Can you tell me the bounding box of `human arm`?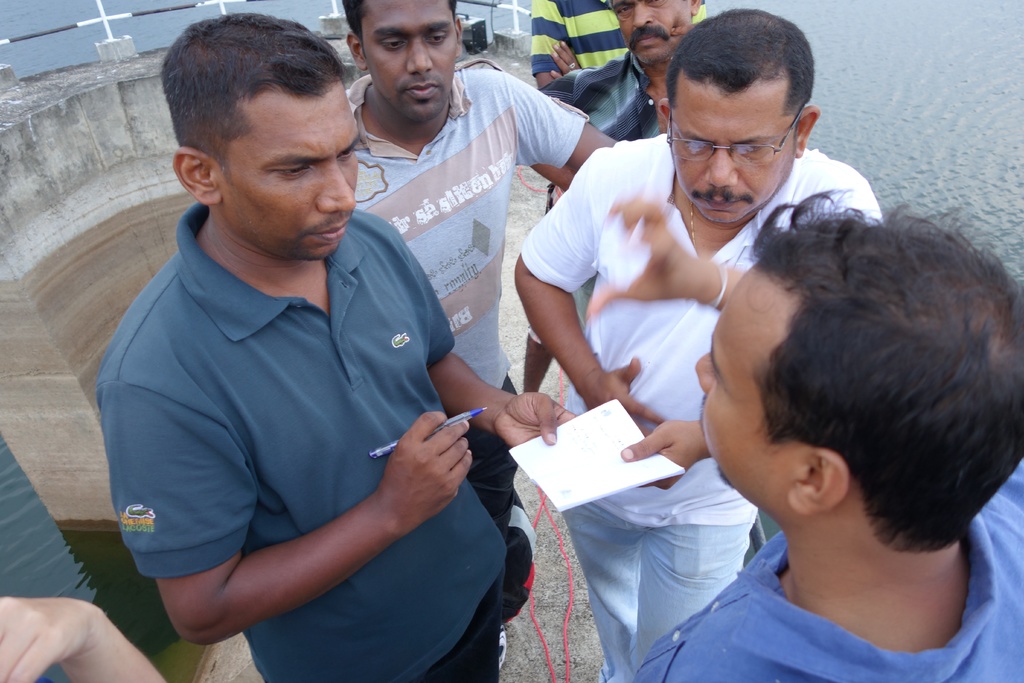
<region>97, 359, 475, 651</region>.
